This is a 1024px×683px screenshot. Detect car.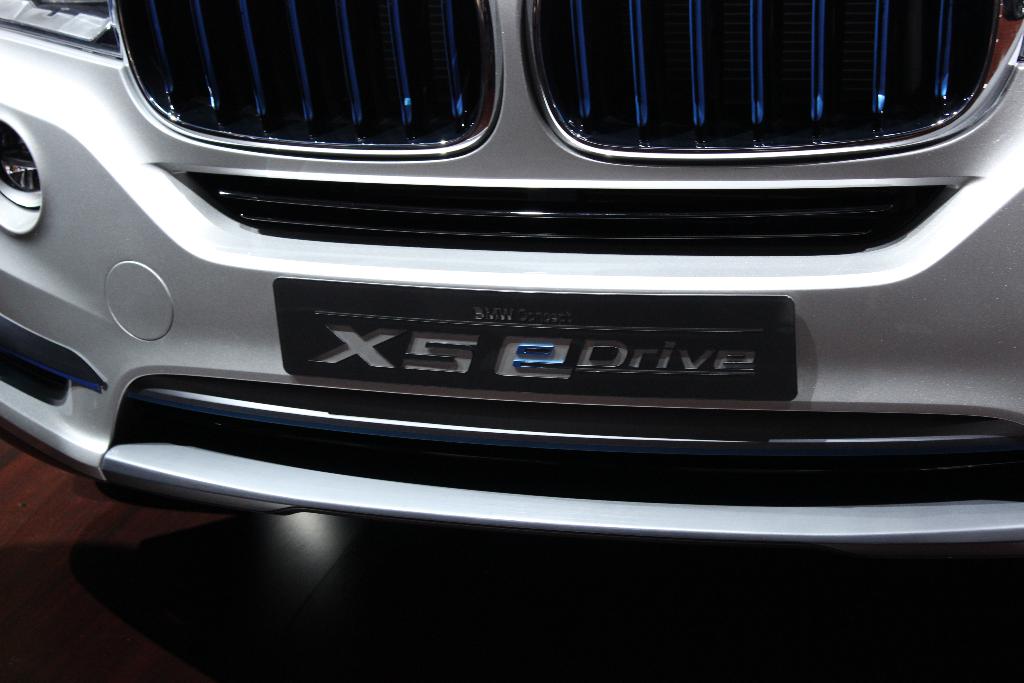
(x1=0, y1=0, x2=1023, y2=544).
